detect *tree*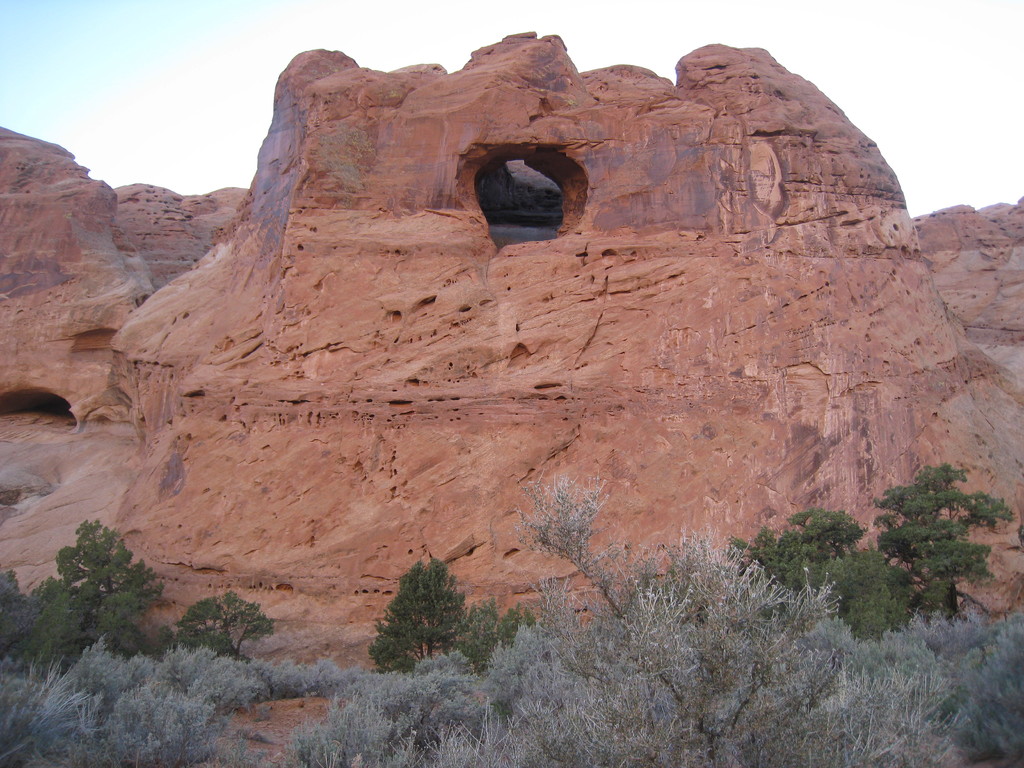
detection(810, 542, 920, 643)
